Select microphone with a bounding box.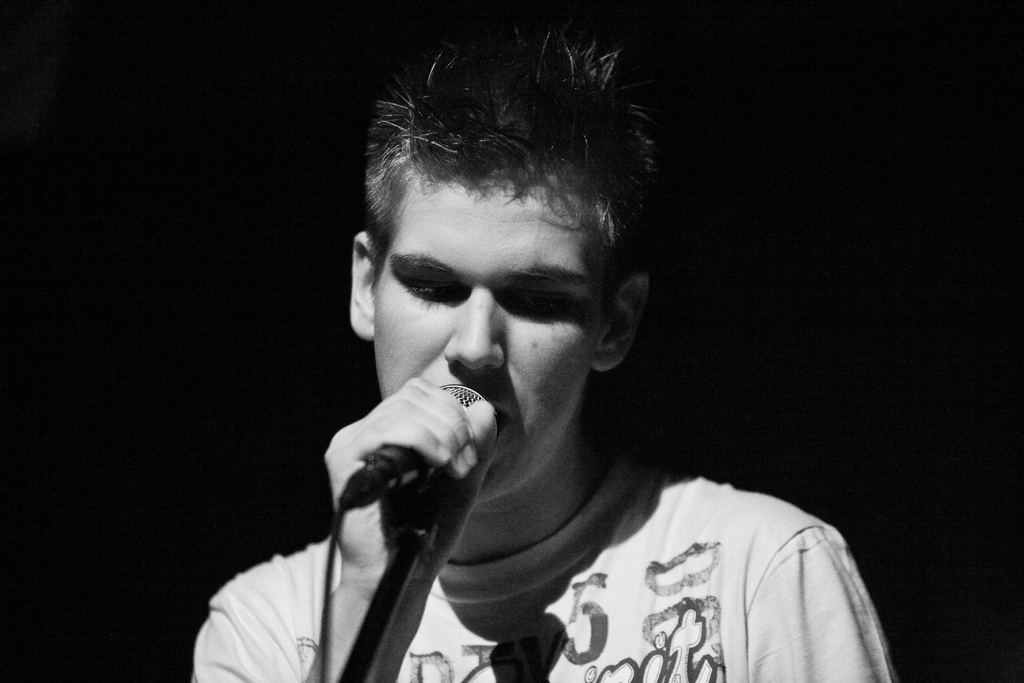
346, 378, 497, 519.
